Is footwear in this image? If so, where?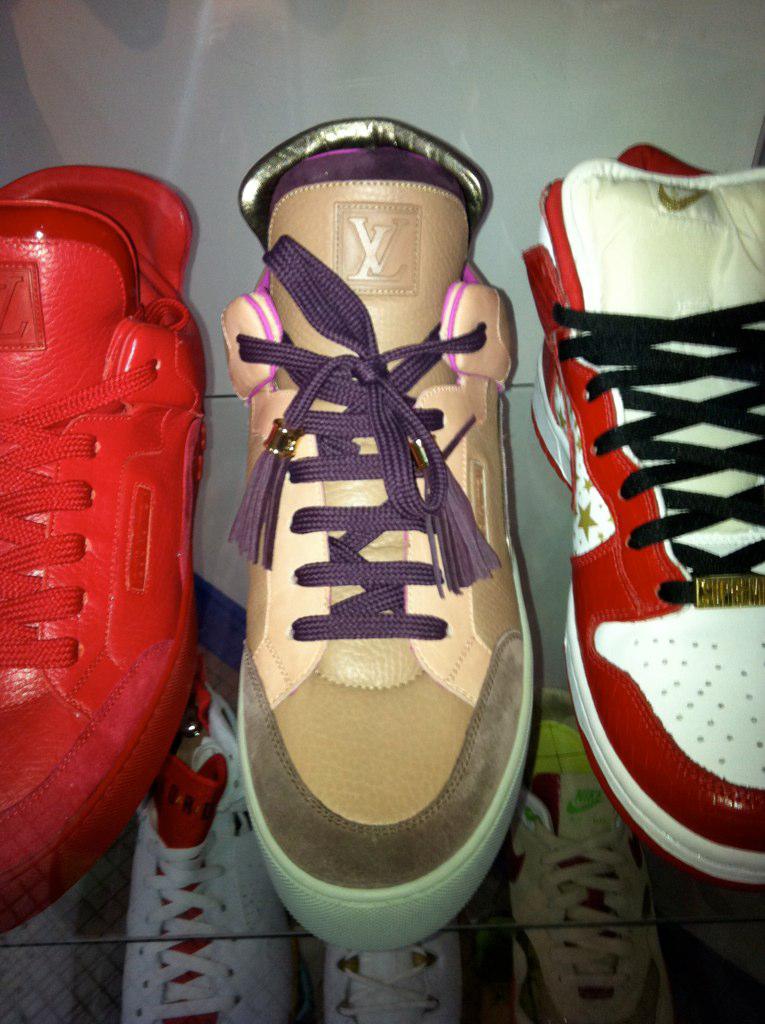
Yes, at x1=319, y1=910, x2=466, y2=1023.
